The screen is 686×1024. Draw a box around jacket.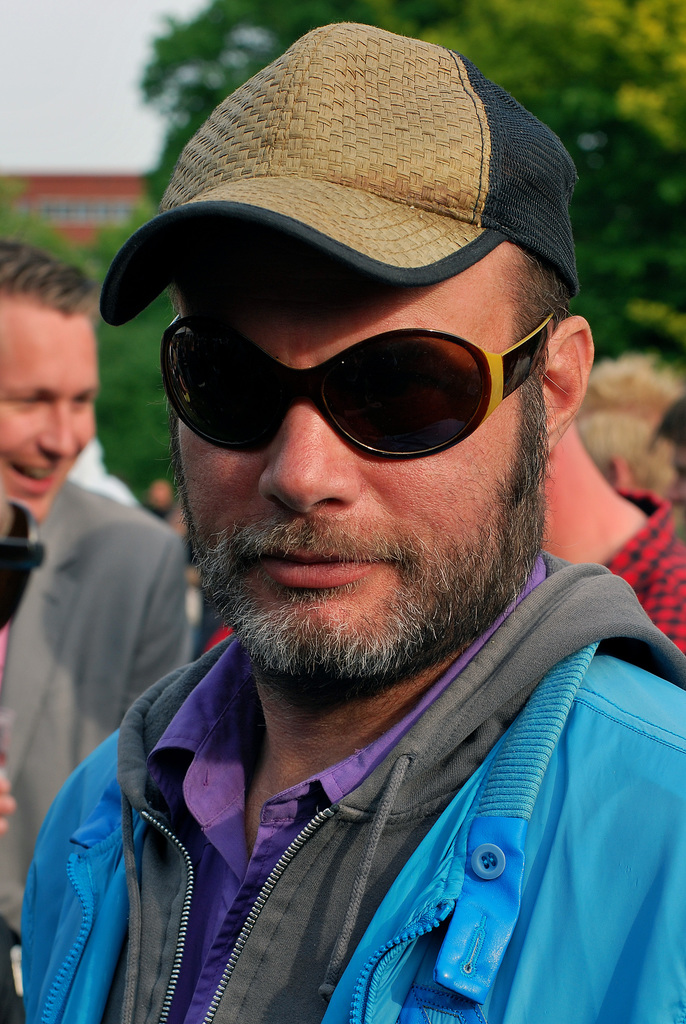
(left=15, top=607, right=664, bottom=1023).
